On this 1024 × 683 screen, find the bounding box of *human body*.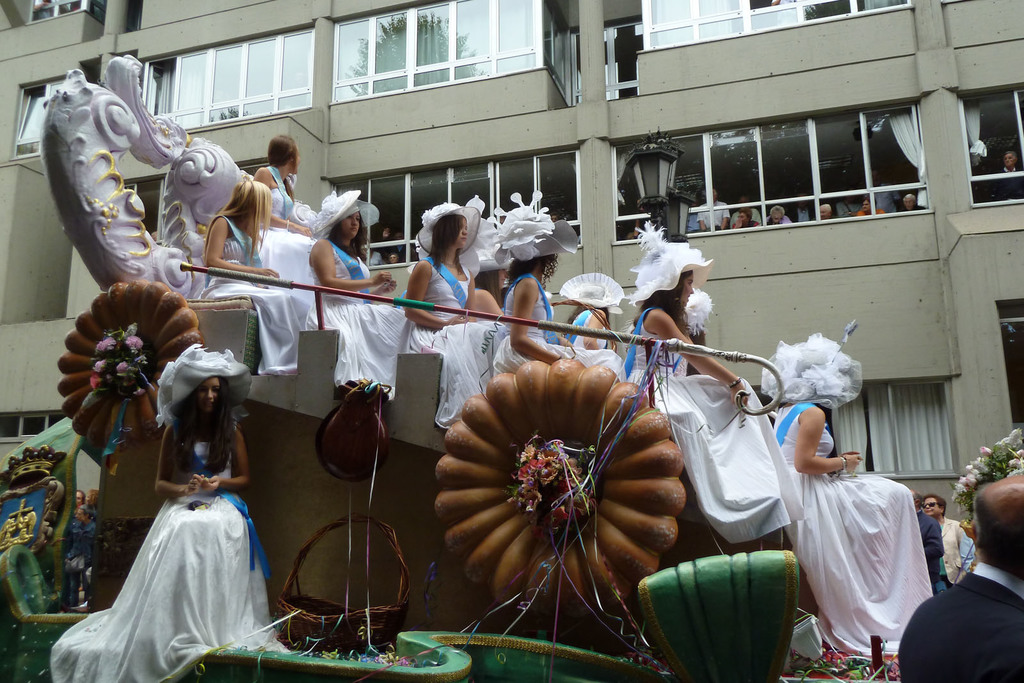
Bounding box: bbox=(897, 479, 1023, 682).
